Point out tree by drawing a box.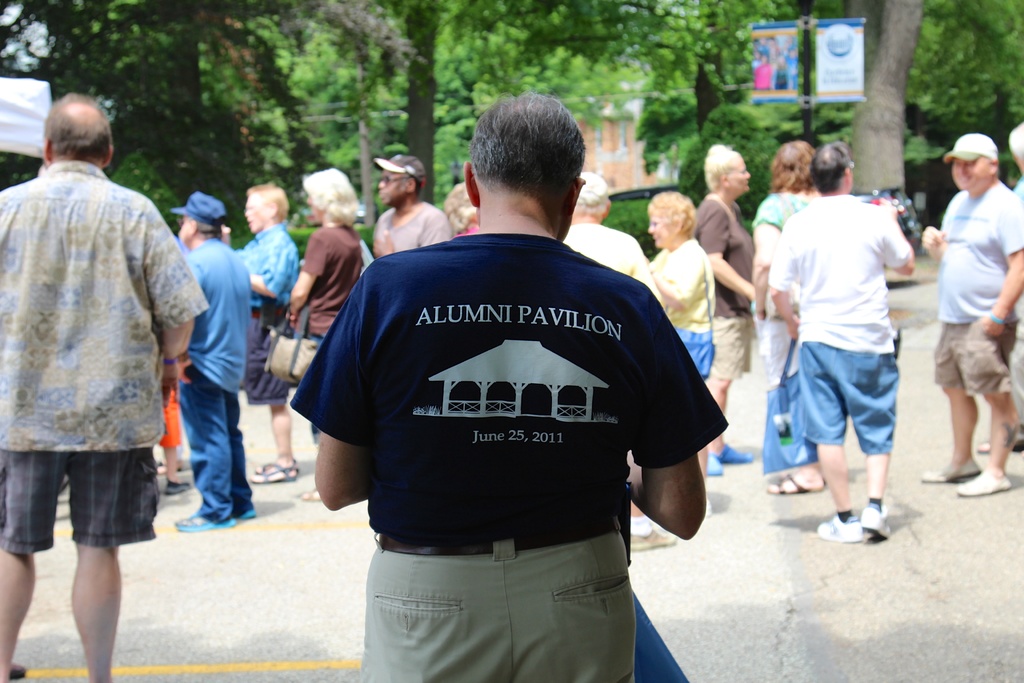
x1=427 y1=0 x2=638 y2=196.
